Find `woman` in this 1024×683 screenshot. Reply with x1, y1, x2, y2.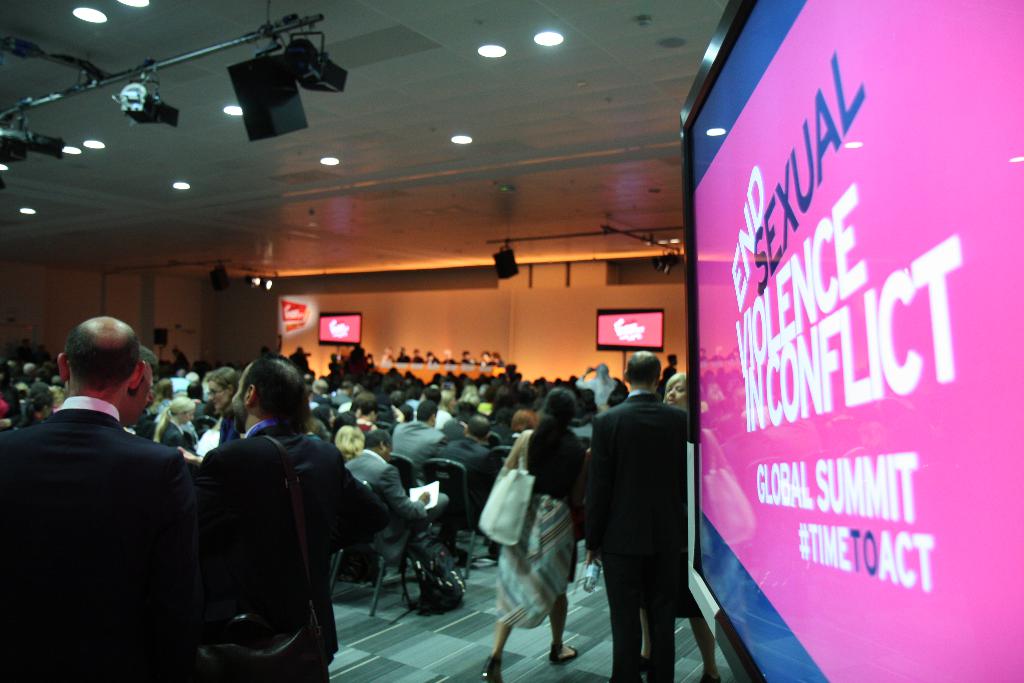
477, 371, 596, 682.
